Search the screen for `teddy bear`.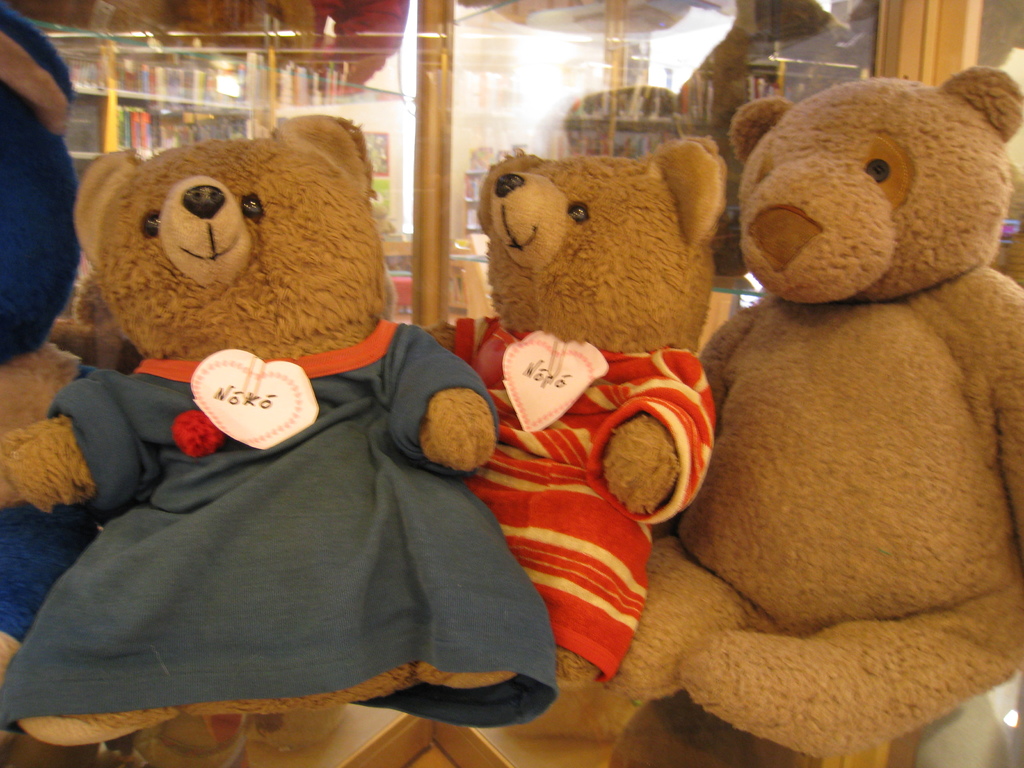
Found at crop(0, 114, 521, 749).
